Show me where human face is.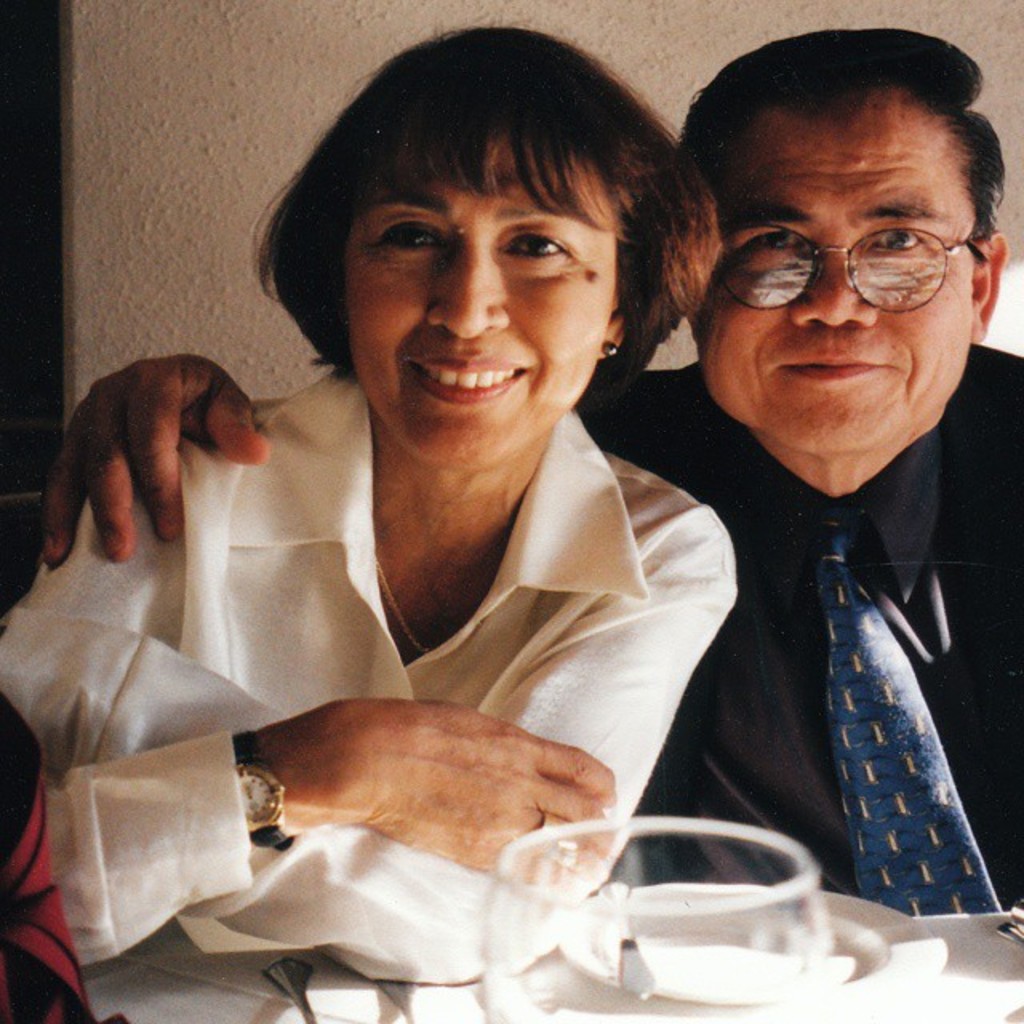
human face is at left=339, top=144, right=605, bottom=469.
